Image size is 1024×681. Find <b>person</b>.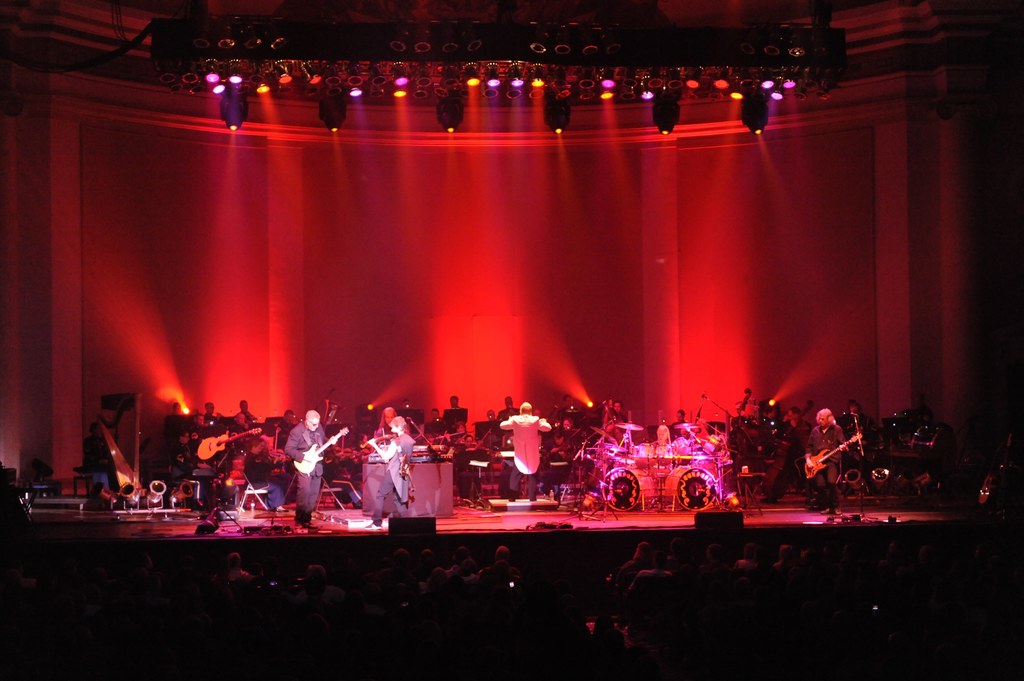
region(162, 405, 188, 432).
